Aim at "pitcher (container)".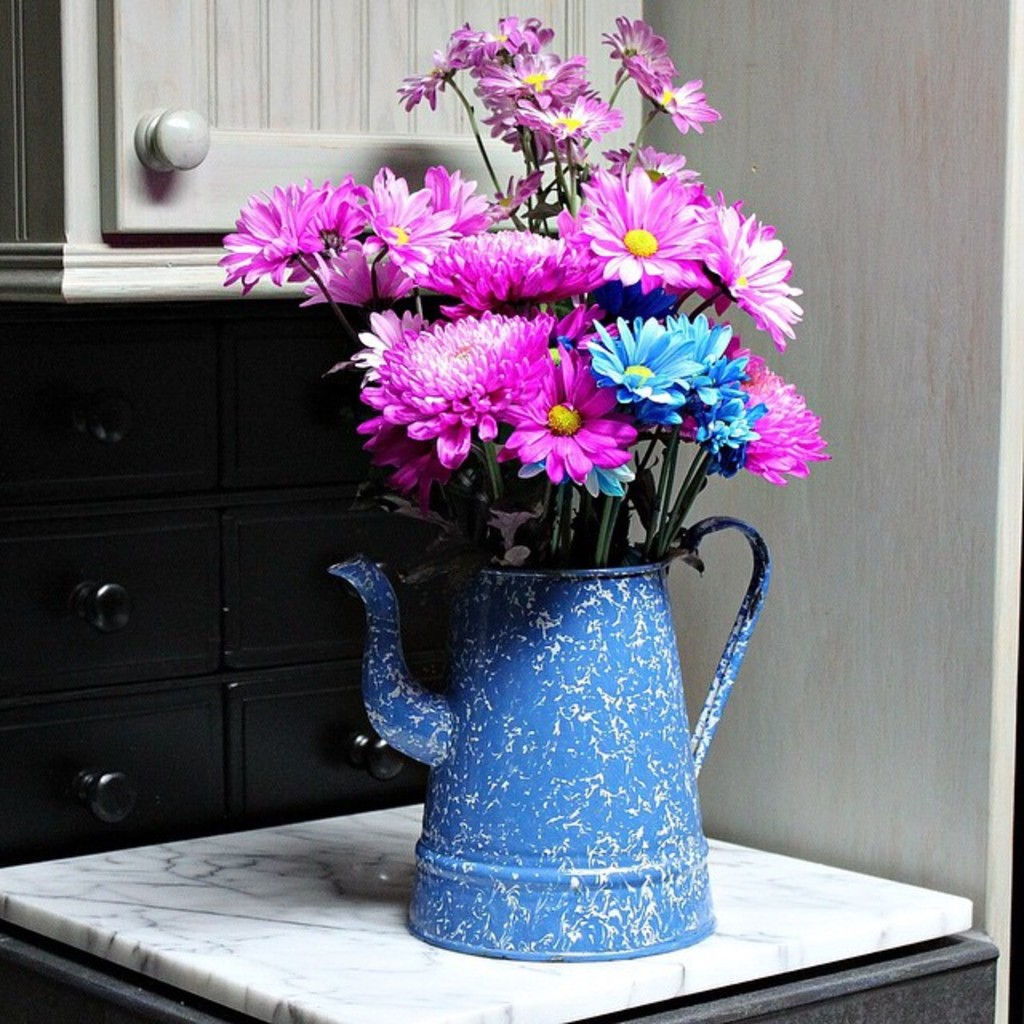
Aimed at [334, 520, 763, 960].
